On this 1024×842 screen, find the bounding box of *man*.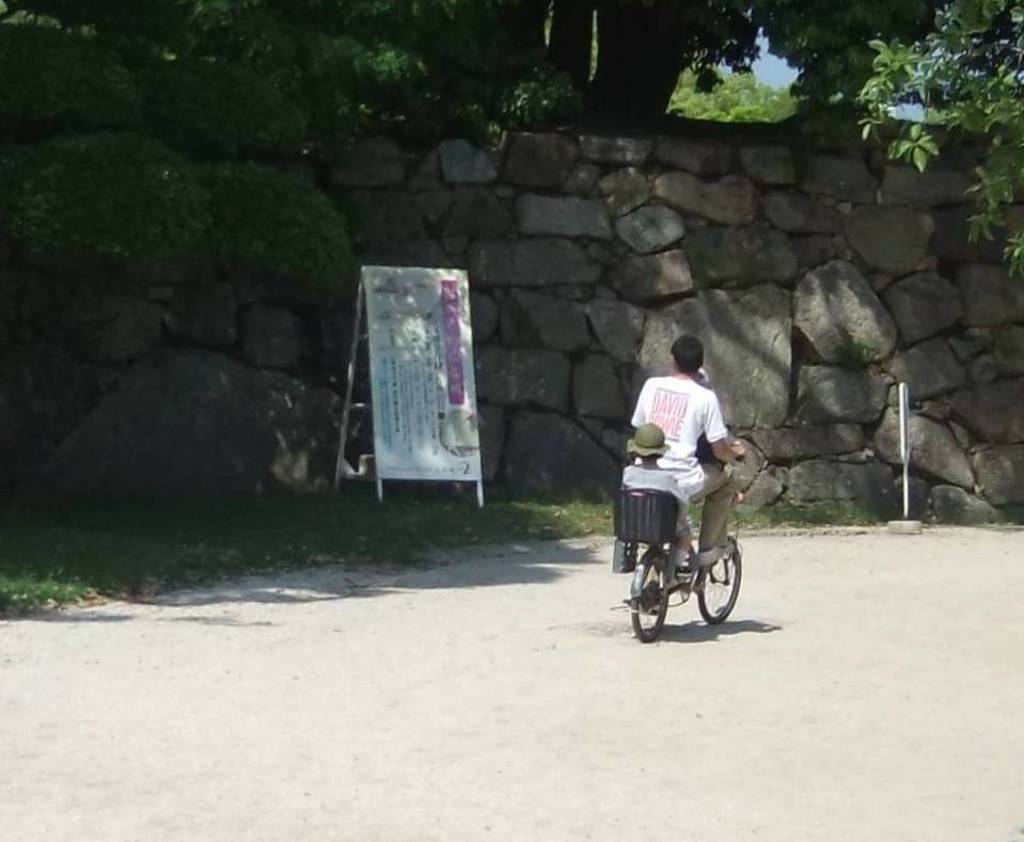
Bounding box: BBox(617, 348, 744, 573).
